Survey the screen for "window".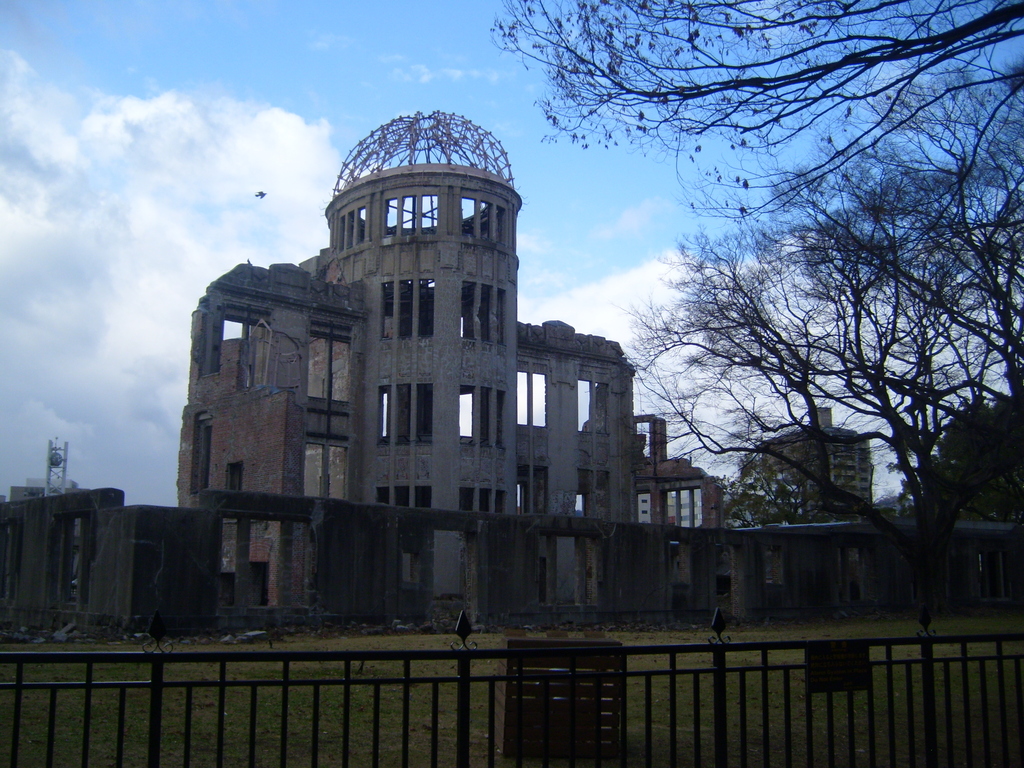
Survey found: rect(575, 377, 609, 431).
